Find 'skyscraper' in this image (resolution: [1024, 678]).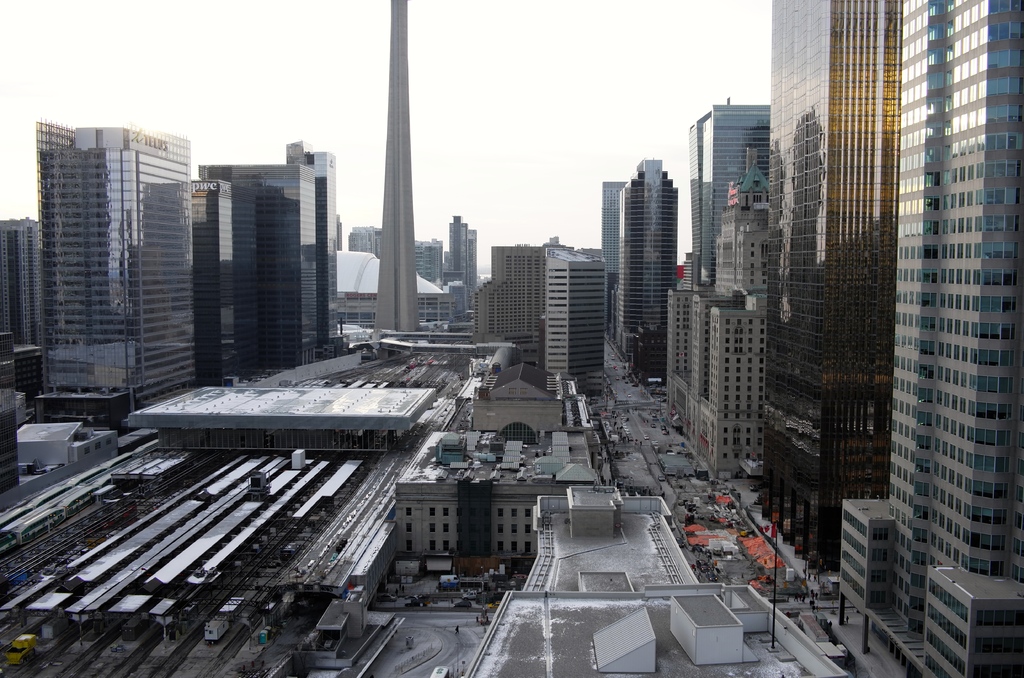
crop(445, 213, 479, 294).
